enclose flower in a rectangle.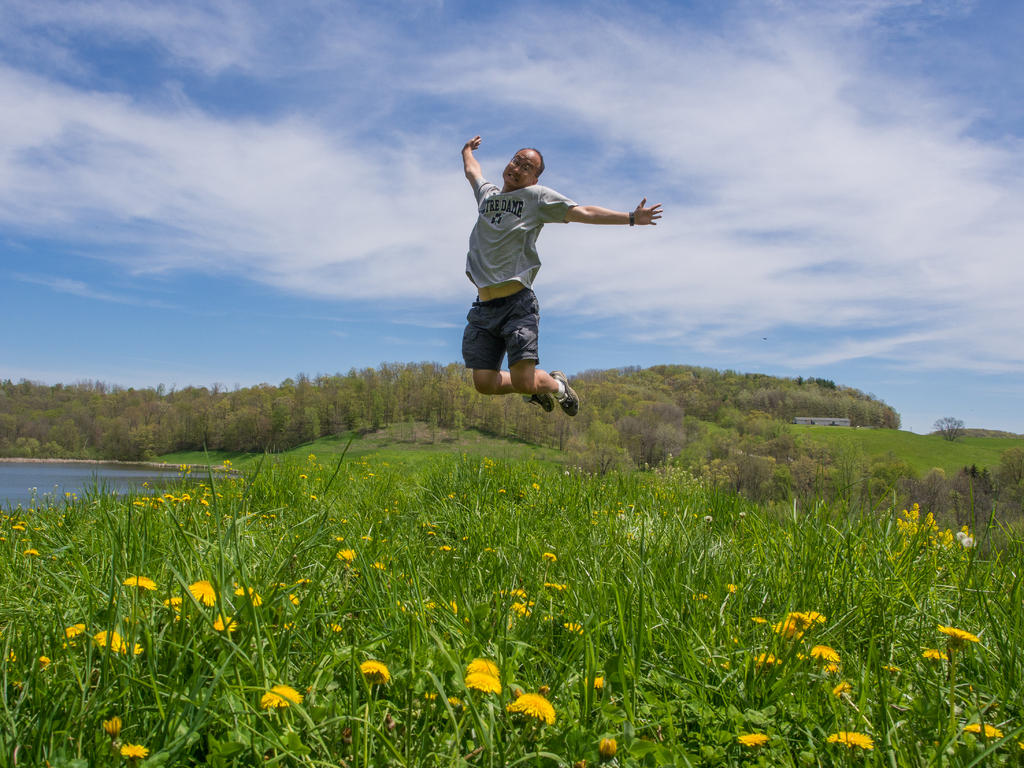
259/680/303/710.
